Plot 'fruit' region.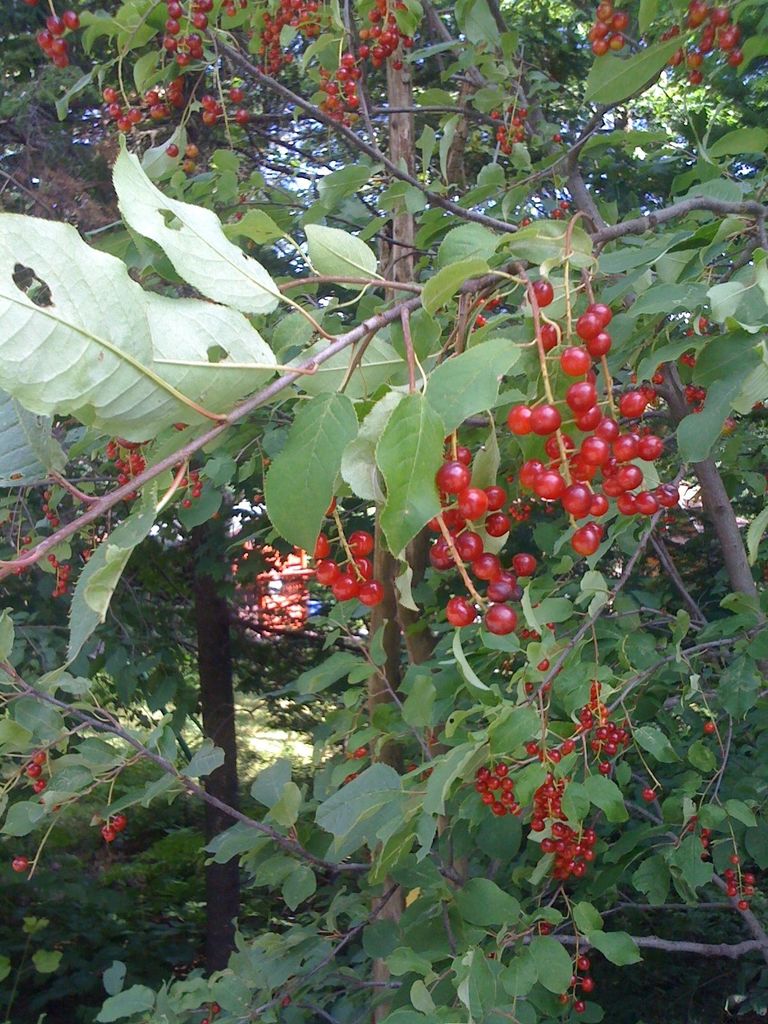
Plotted at bbox(351, 746, 368, 760).
